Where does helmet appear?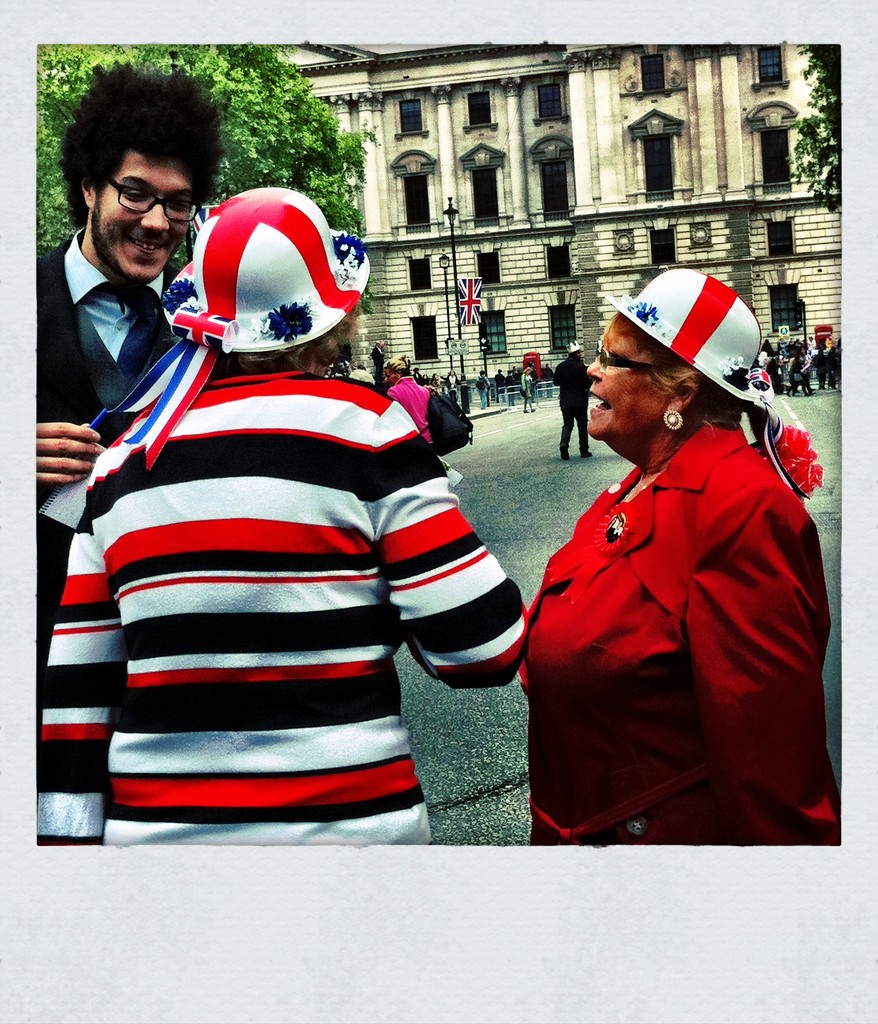
Appears at <box>564,341,583,353</box>.
